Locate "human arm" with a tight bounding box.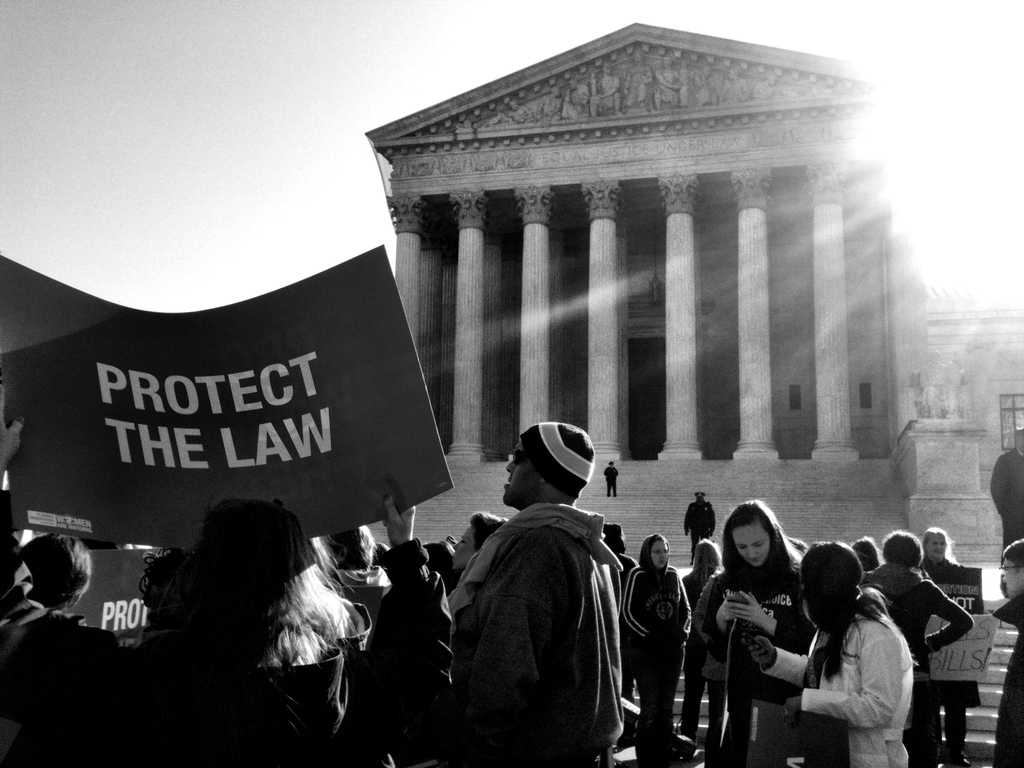
detection(677, 569, 694, 644).
